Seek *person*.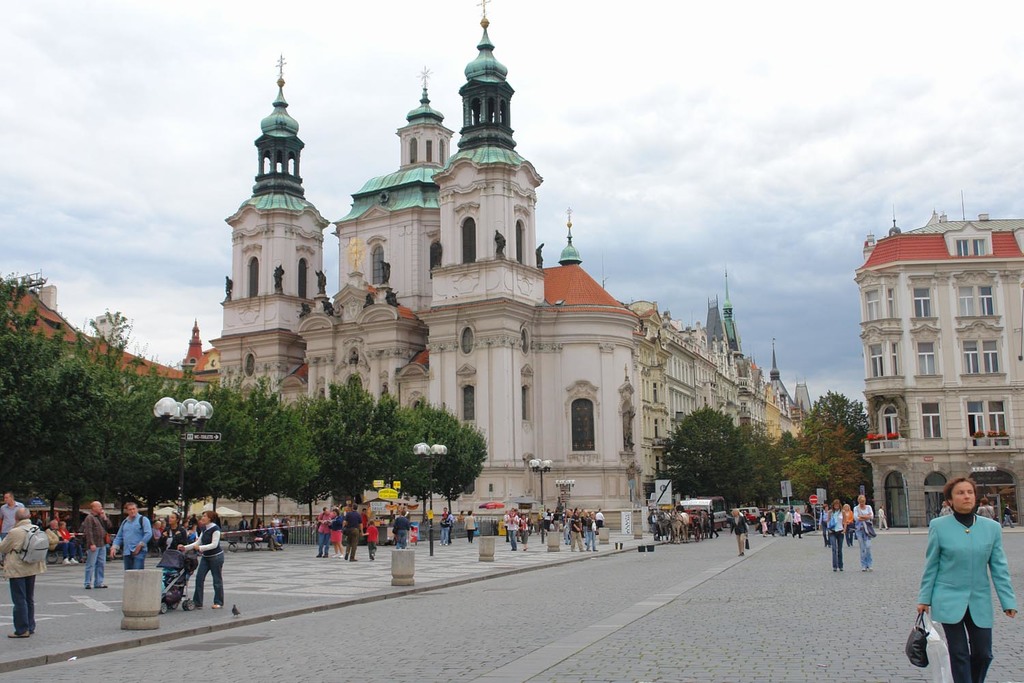
x1=1 y1=506 x2=46 y2=637.
